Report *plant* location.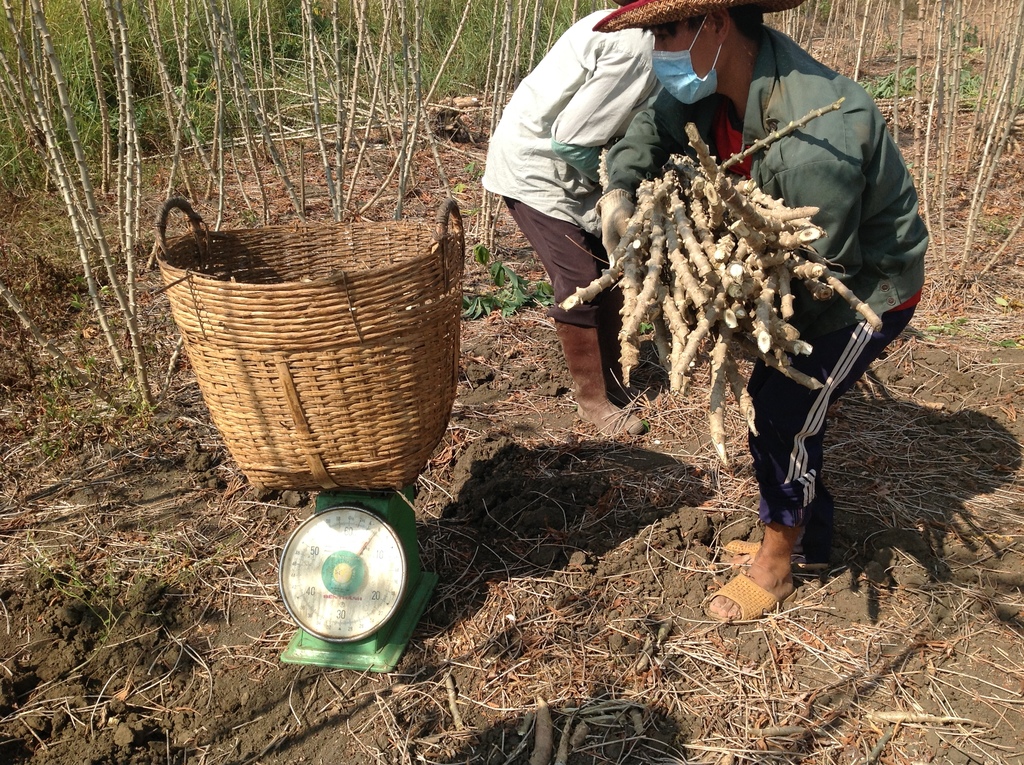
Report: 460, 236, 570, 319.
